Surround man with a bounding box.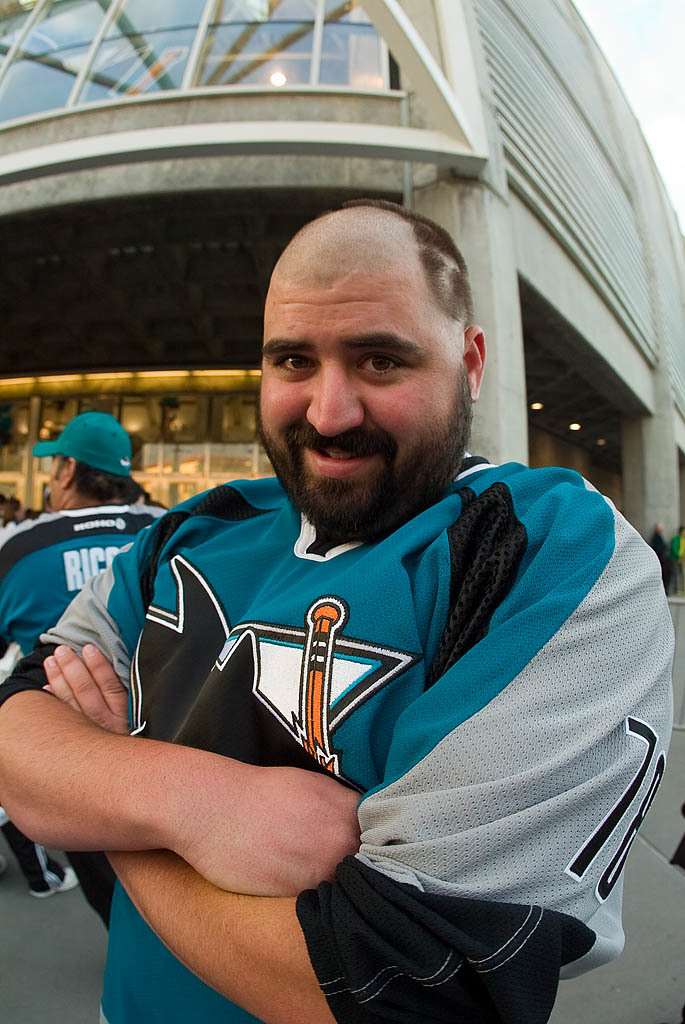
(0, 412, 173, 898).
